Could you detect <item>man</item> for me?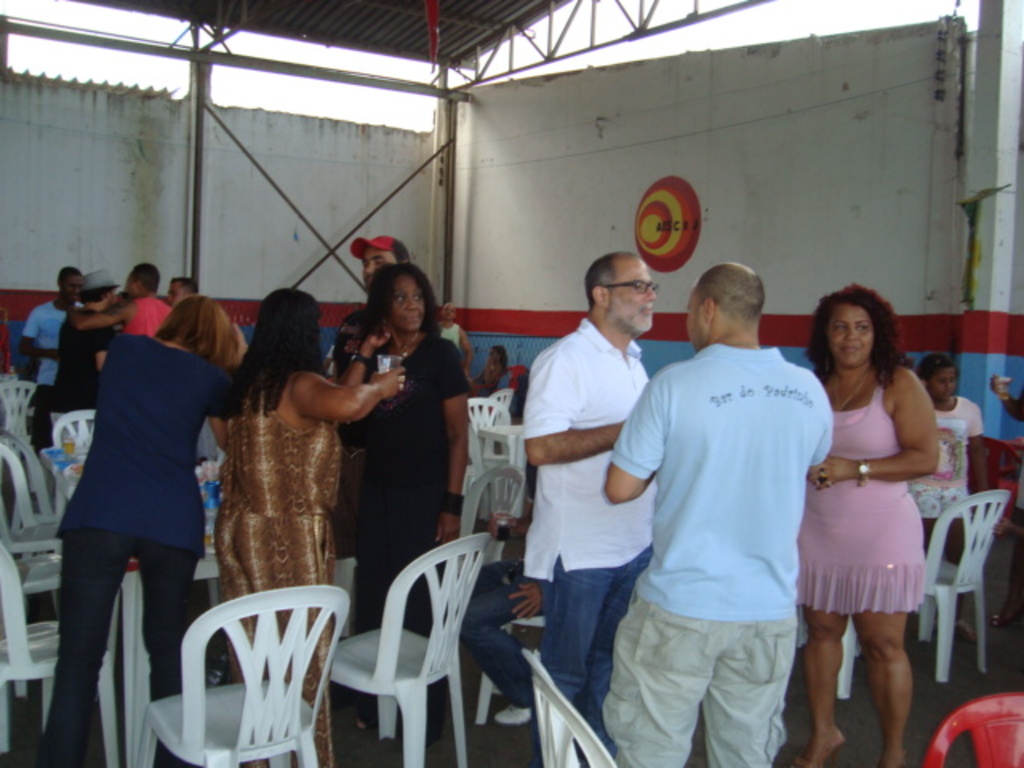
Detection result: {"left": 38, "top": 267, "right": 125, "bottom": 421}.
